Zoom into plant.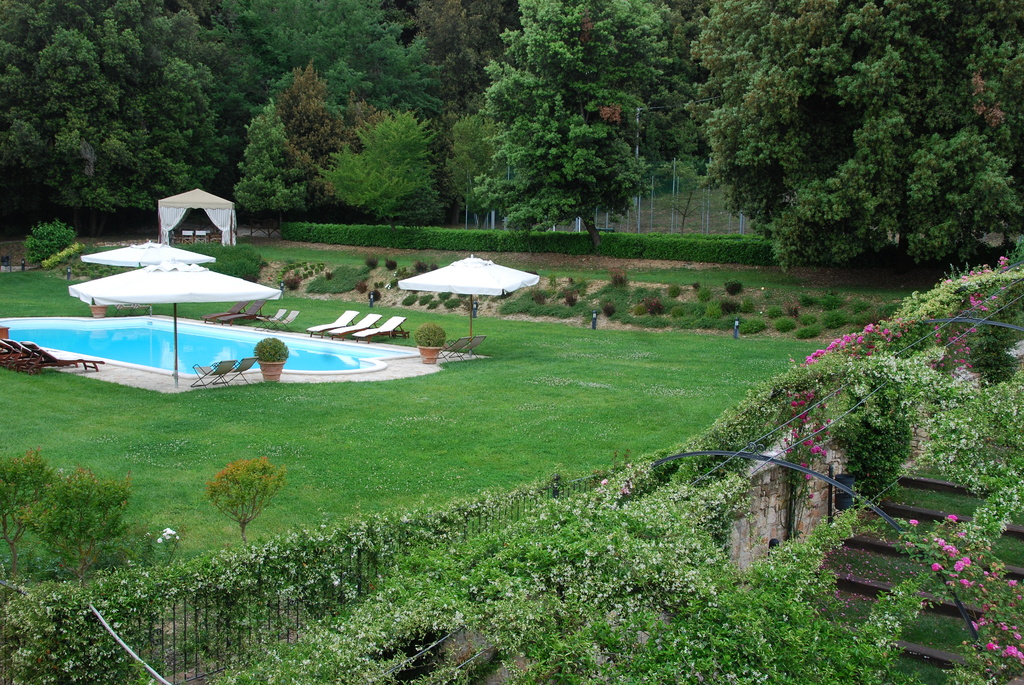
Zoom target: bbox=(607, 306, 618, 316).
